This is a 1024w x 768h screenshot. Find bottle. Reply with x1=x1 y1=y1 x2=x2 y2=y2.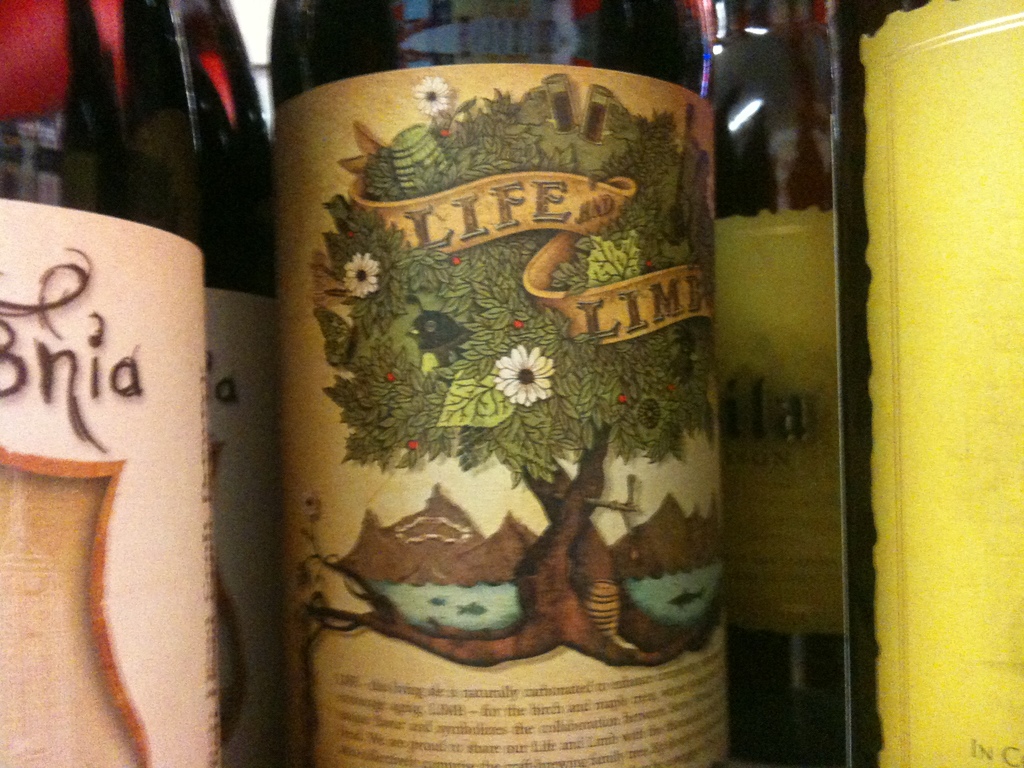
x1=831 y1=0 x2=1023 y2=767.
